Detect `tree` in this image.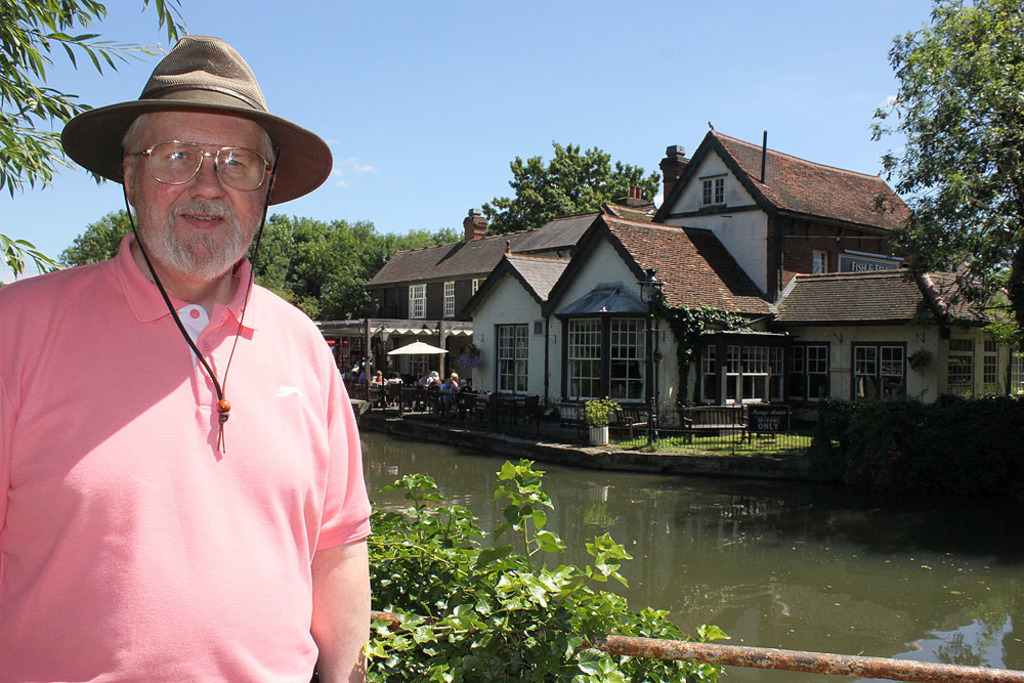
Detection: l=0, t=0, r=189, b=268.
